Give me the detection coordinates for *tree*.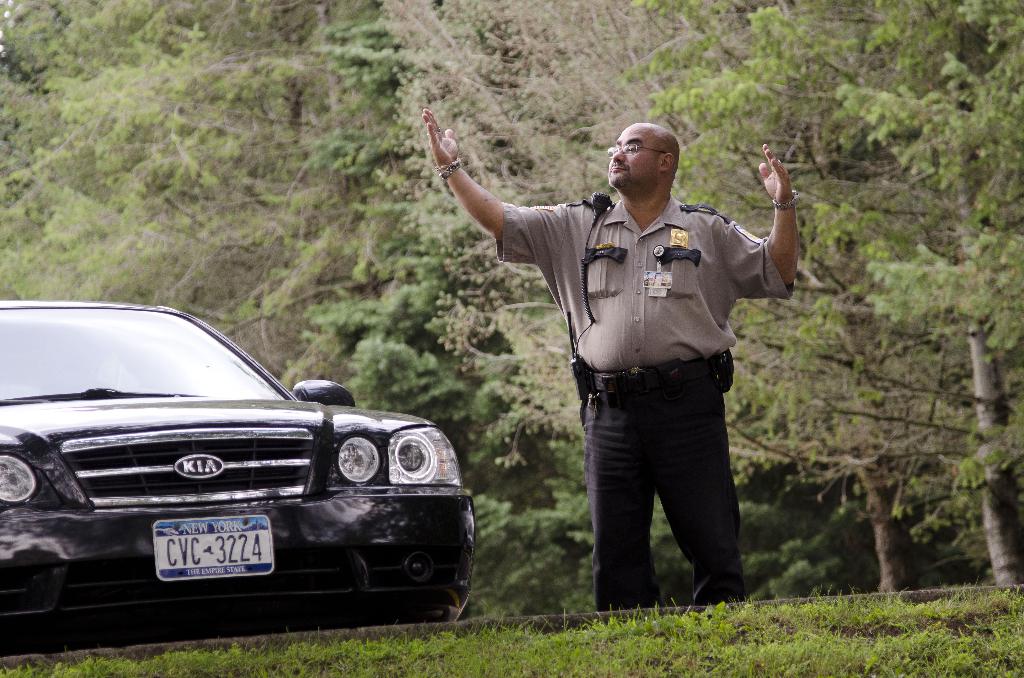
[607, 0, 1023, 583].
